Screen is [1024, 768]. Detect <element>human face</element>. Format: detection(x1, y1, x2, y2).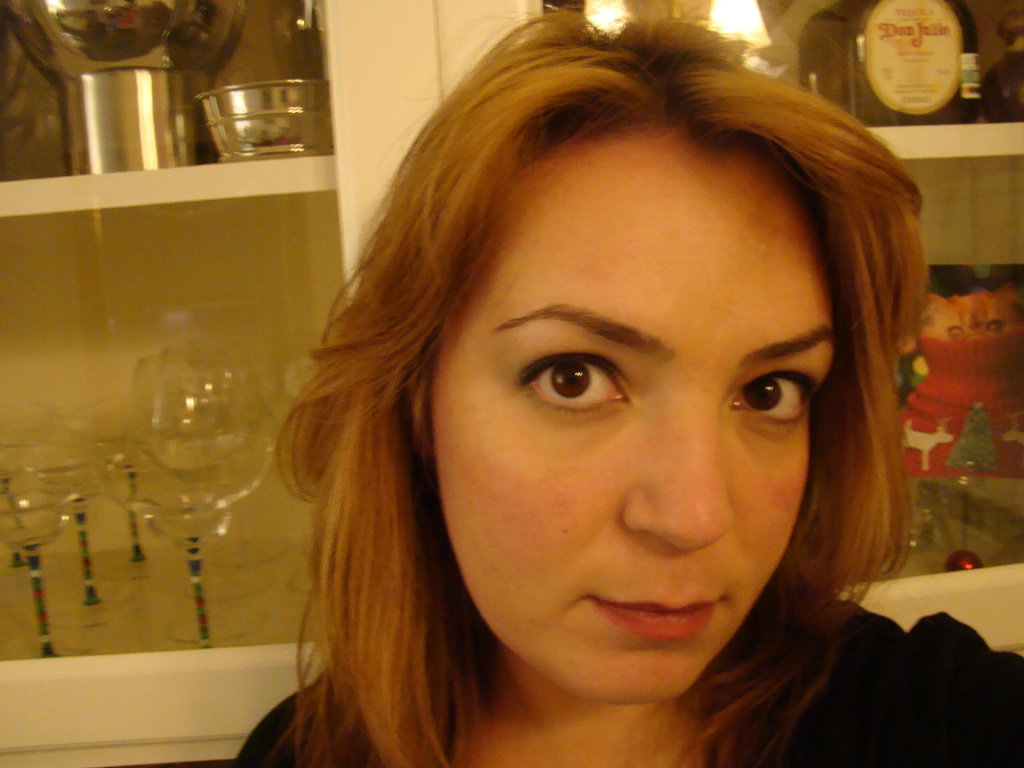
detection(429, 125, 836, 708).
